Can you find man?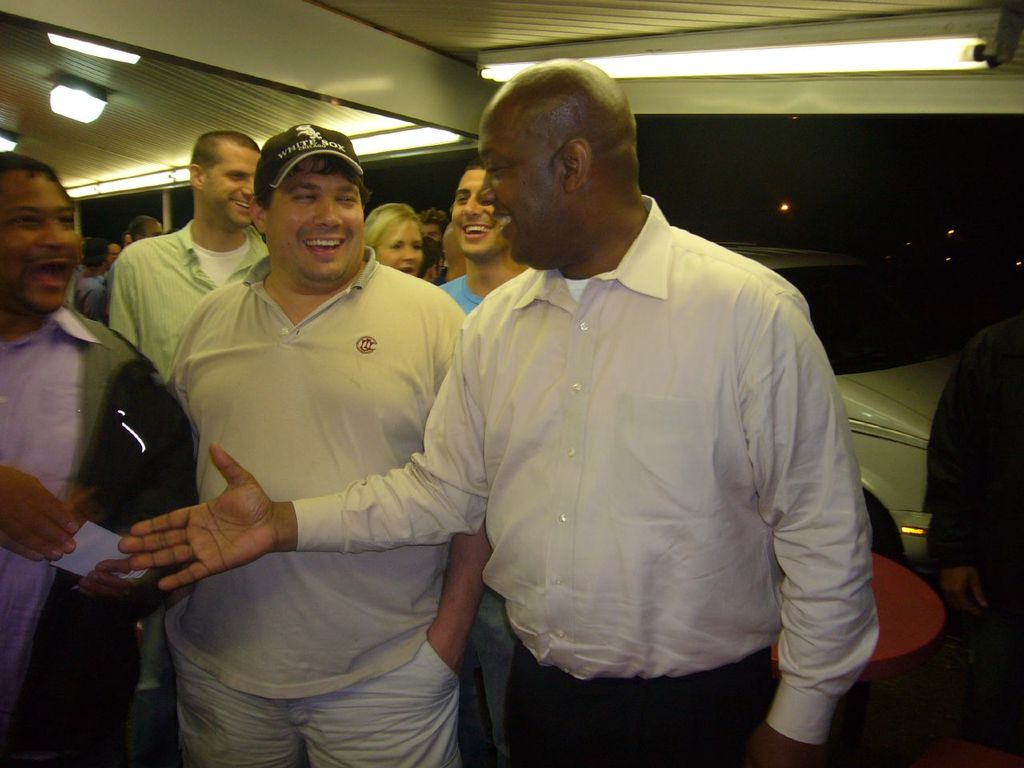
Yes, bounding box: select_region(113, 129, 269, 385).
